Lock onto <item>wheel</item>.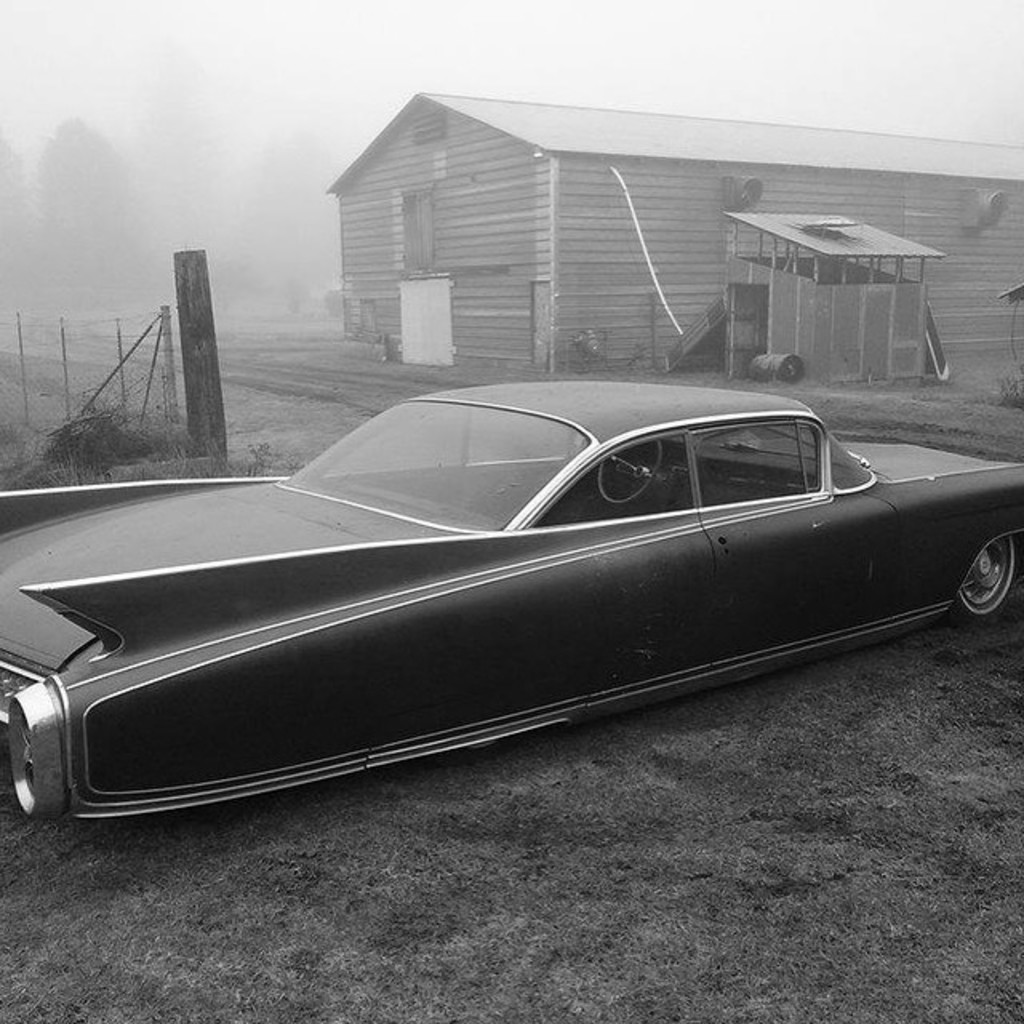
Locked: select_region(950, 534, 1022, 622).
